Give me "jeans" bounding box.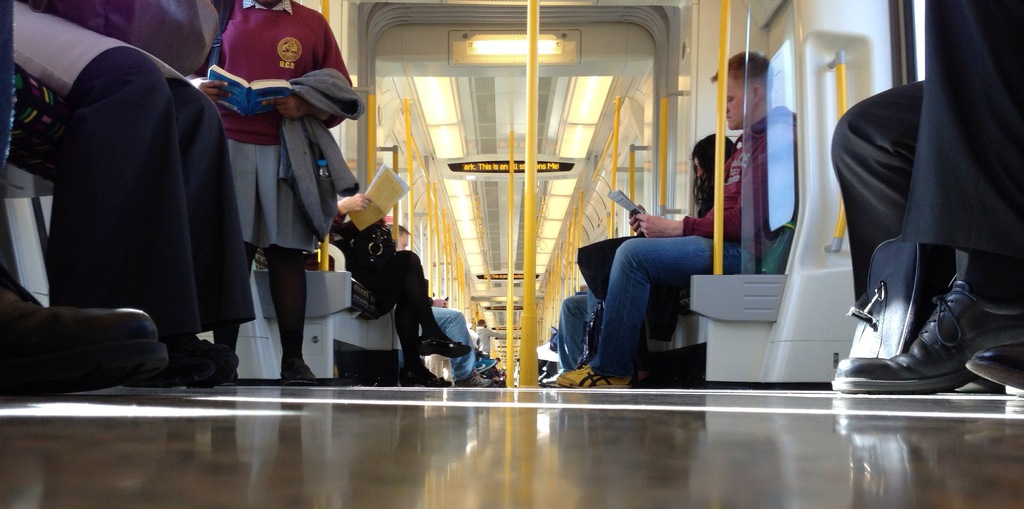
(586, 226, 714, 384).
